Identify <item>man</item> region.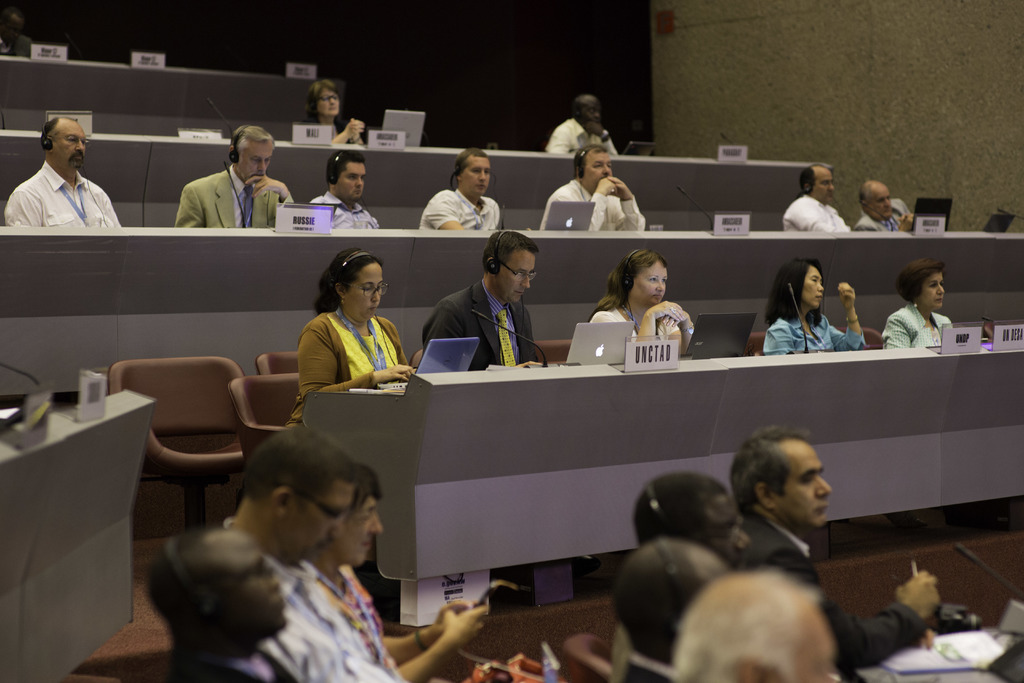
Region: (422,232,547,372).
